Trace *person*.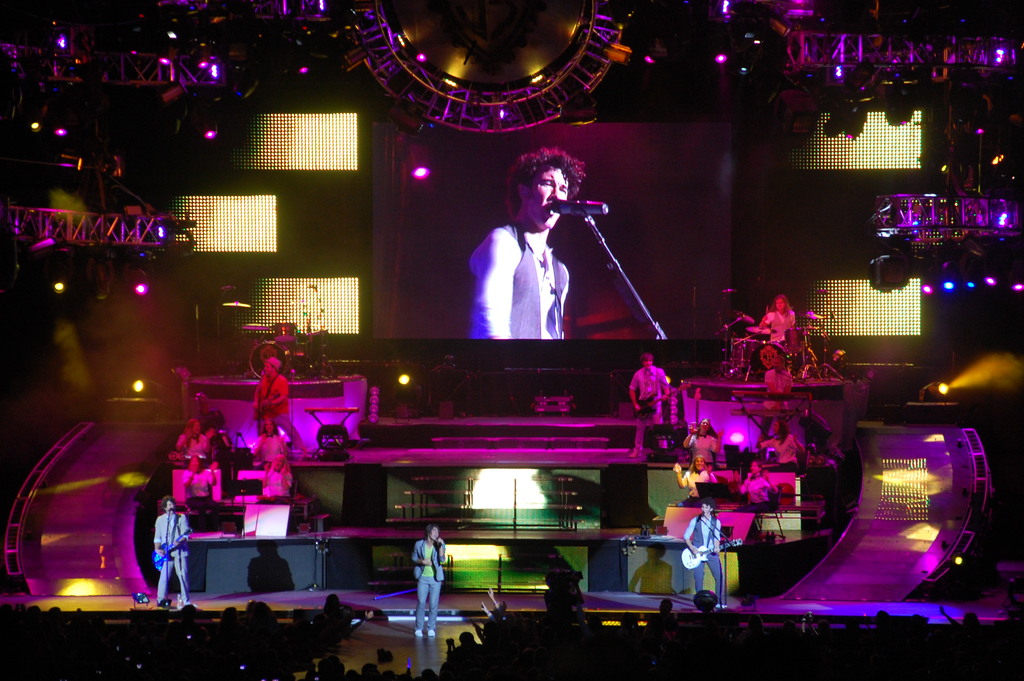
Traced to <box>170,419,217,455</box>.
